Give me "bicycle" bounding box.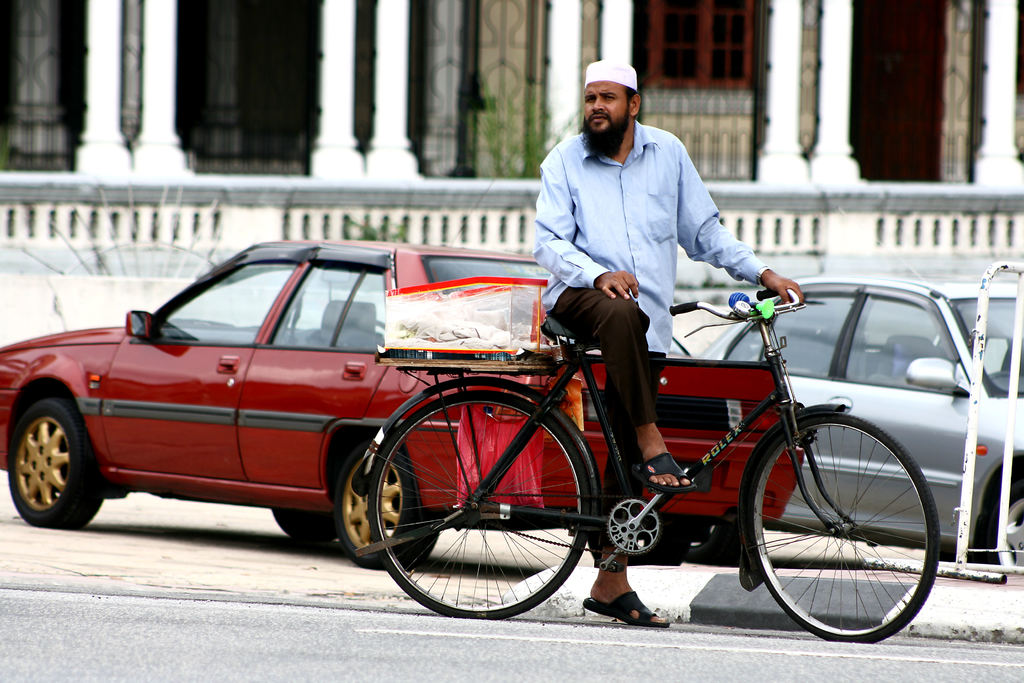
box=[352, 270, 958, 650].
